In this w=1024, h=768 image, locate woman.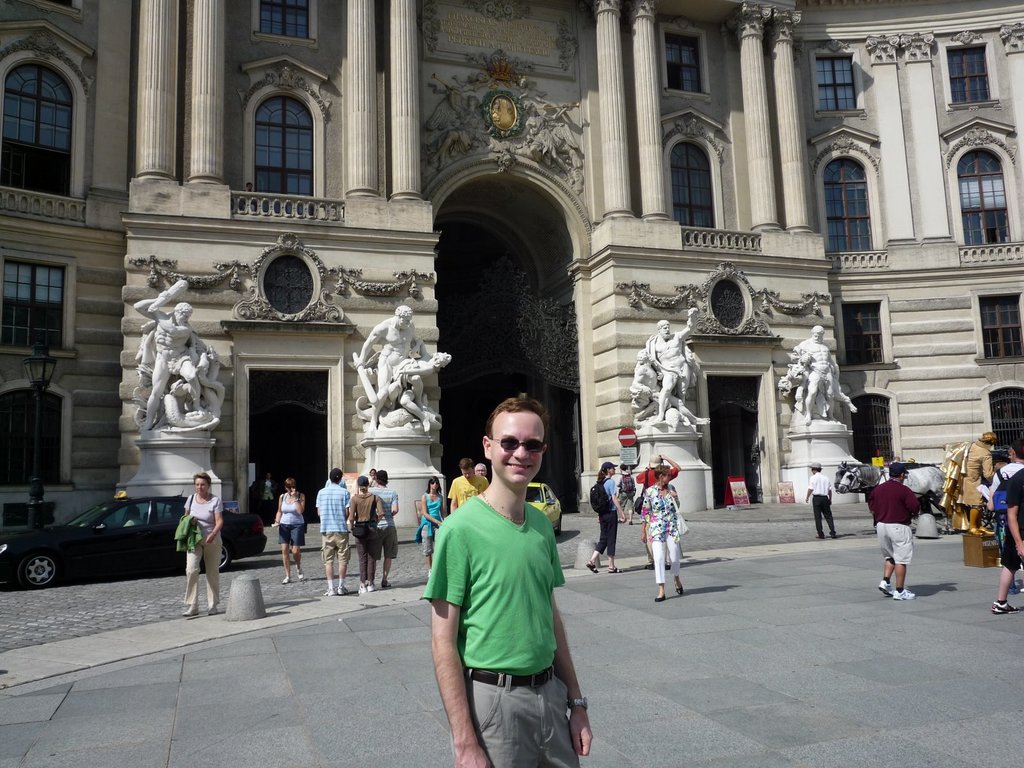
Bounding box: BBox(175, 471, 226, 613).
